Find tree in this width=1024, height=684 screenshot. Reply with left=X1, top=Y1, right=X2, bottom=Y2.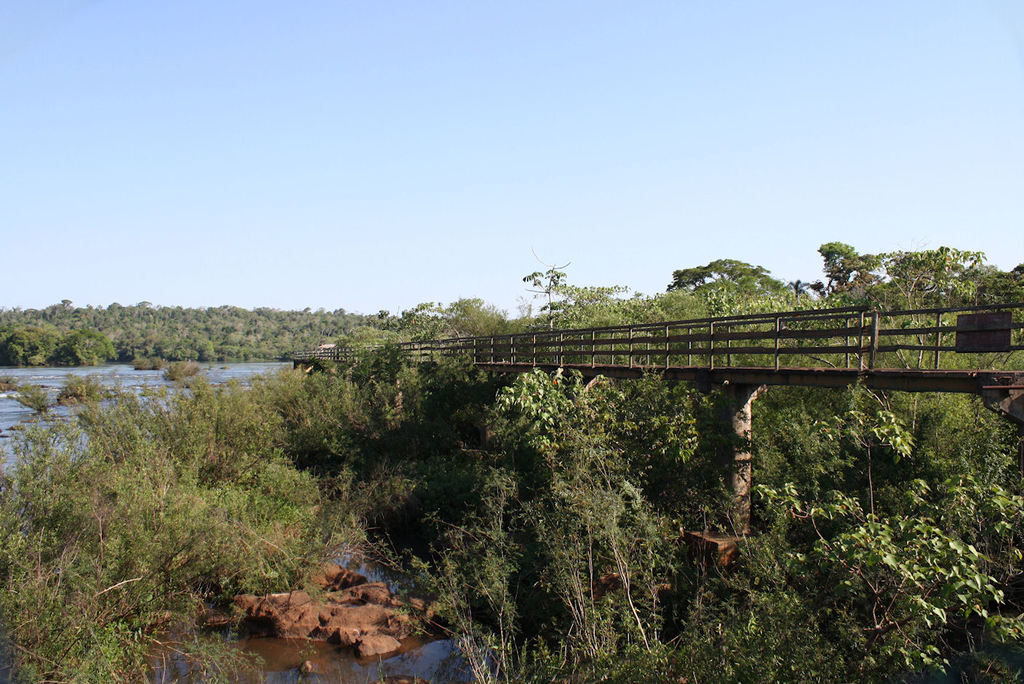
left=813, top=239, right=856, bottom=290.
